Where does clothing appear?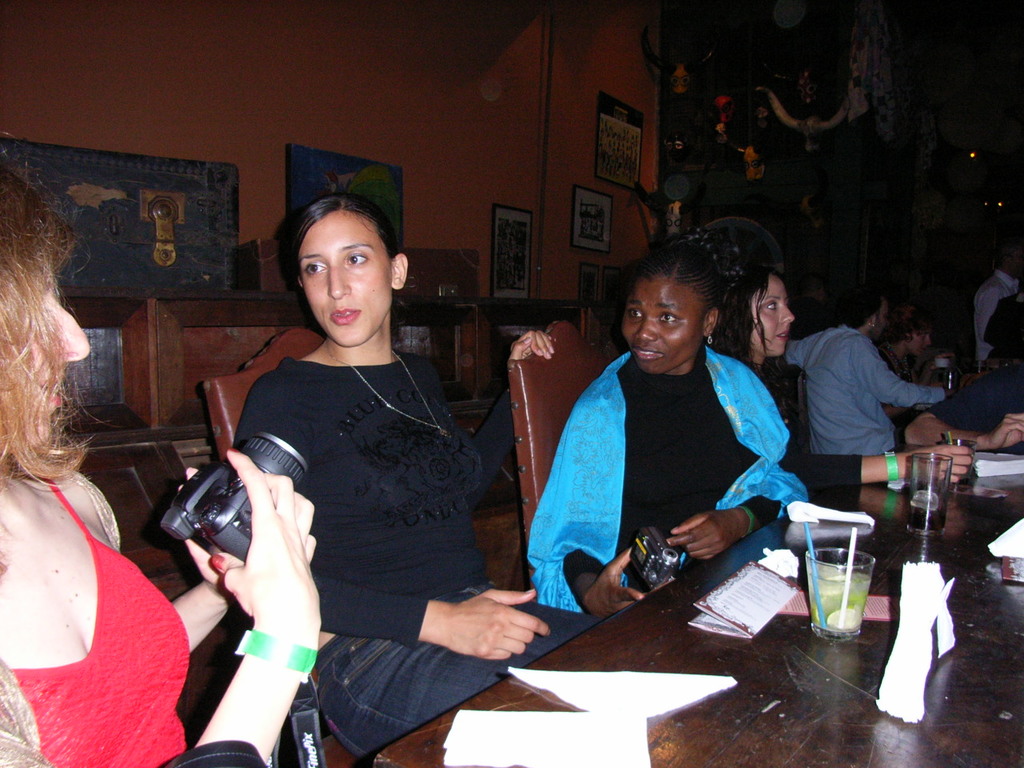
Appears at {"x1": 974, "y1": 266, "x2": 1015, "y2": 376}.
